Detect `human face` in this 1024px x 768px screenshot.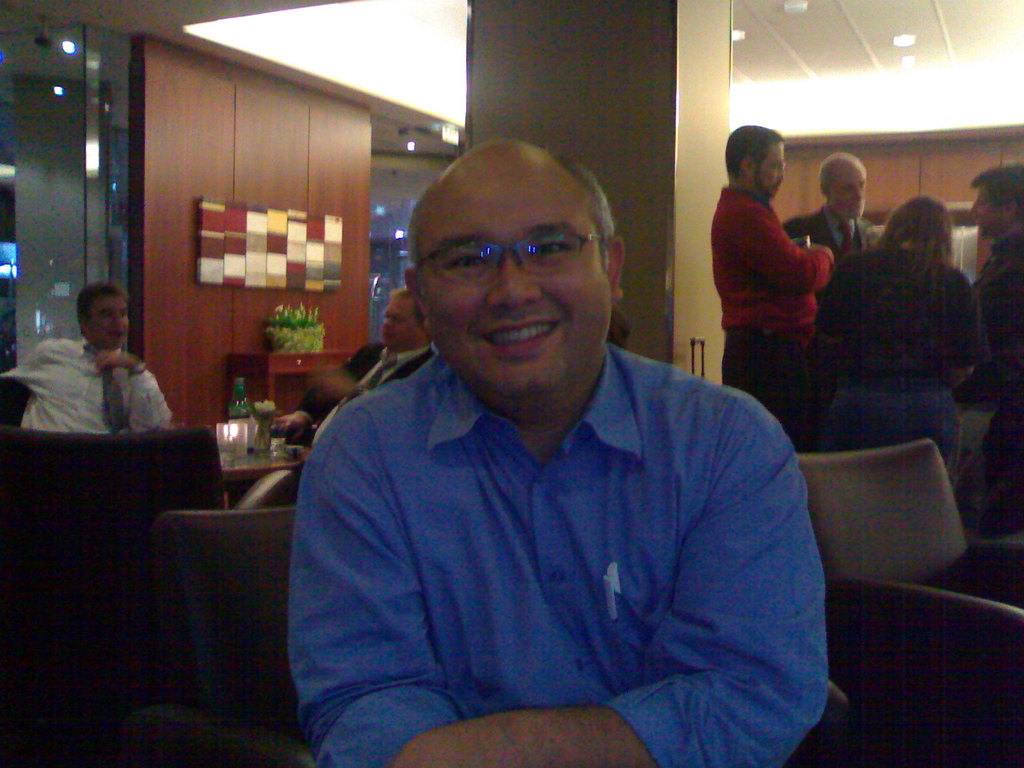
Detection: crop(416, 155, 614, 400).
